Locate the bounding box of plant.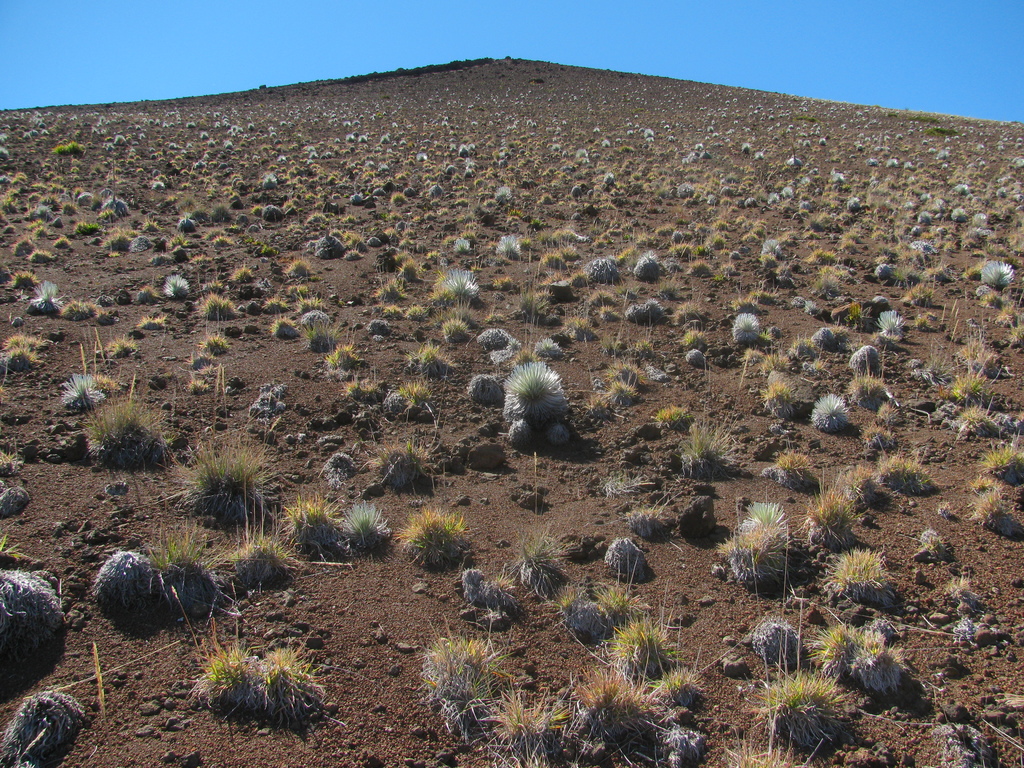
Bounding box: (871, 305, 904, 340).
